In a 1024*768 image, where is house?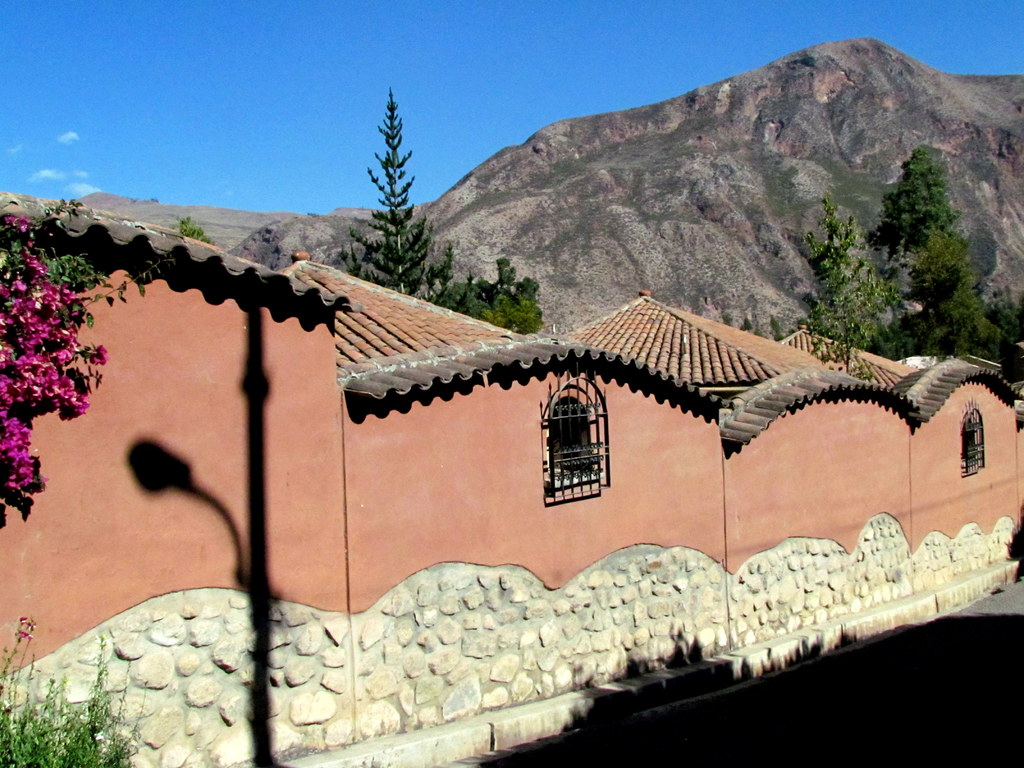
box=[0, 191, 1023, 767].
